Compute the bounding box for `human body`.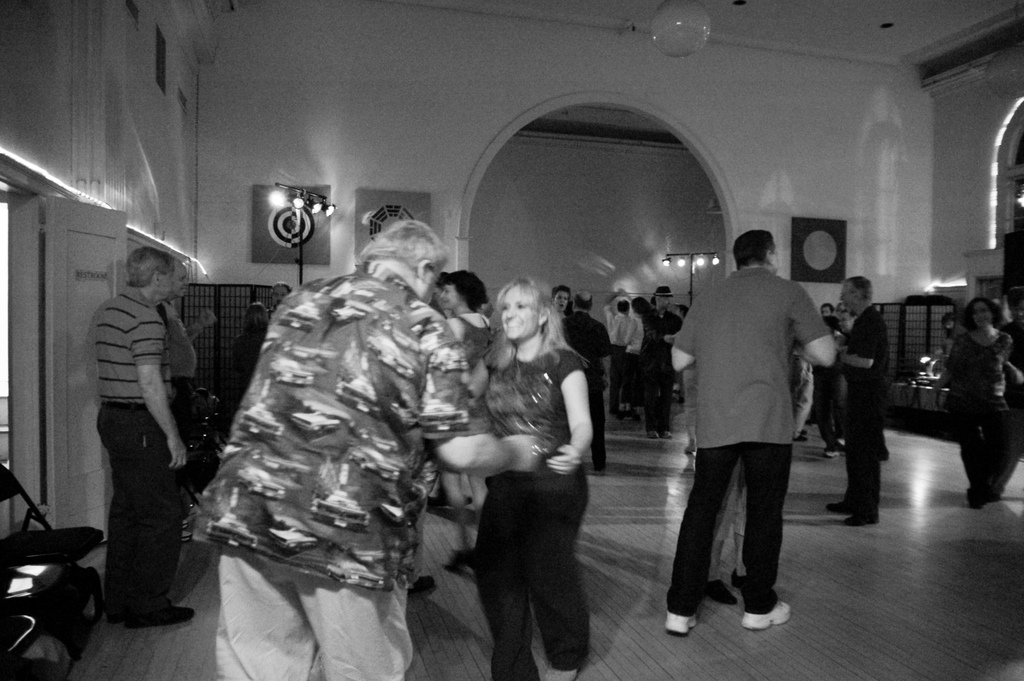
810/305/844/452.
